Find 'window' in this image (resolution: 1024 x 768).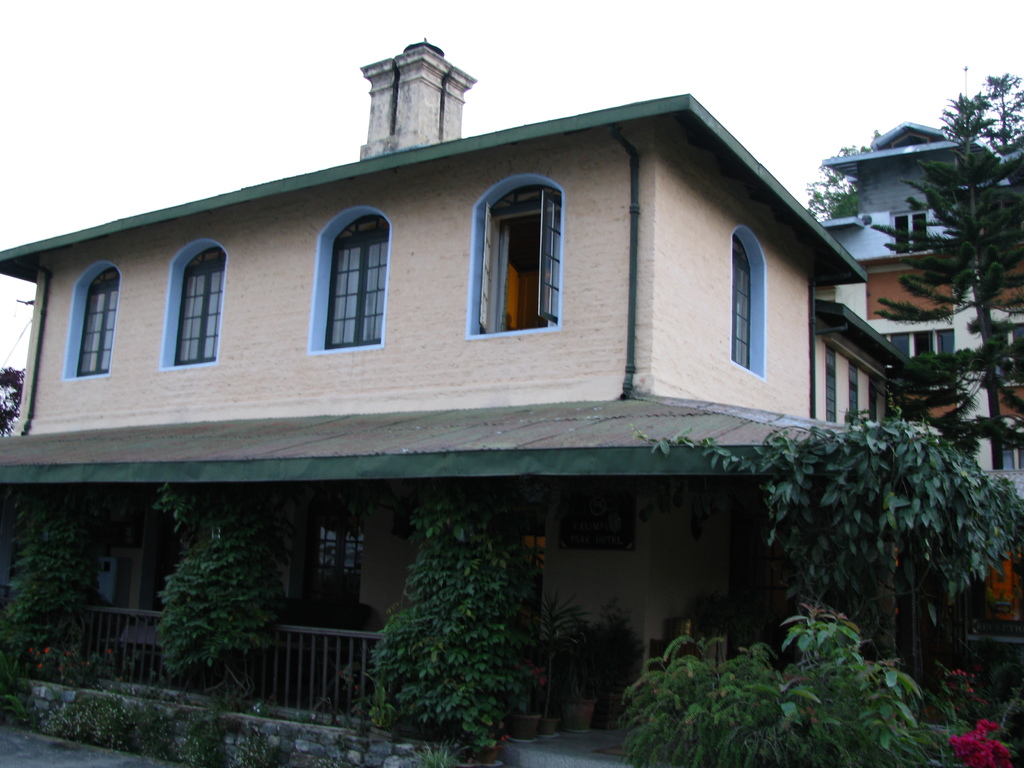
region(173, 254, 227, 363).
